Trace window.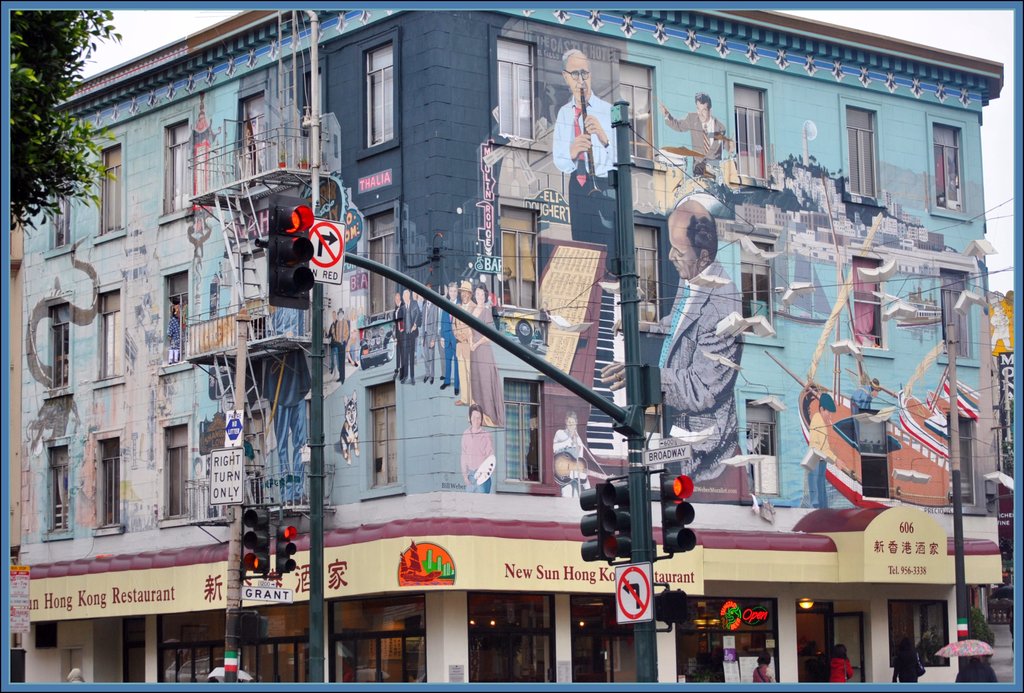
Traced to box=[854, 257, 878, 348].
